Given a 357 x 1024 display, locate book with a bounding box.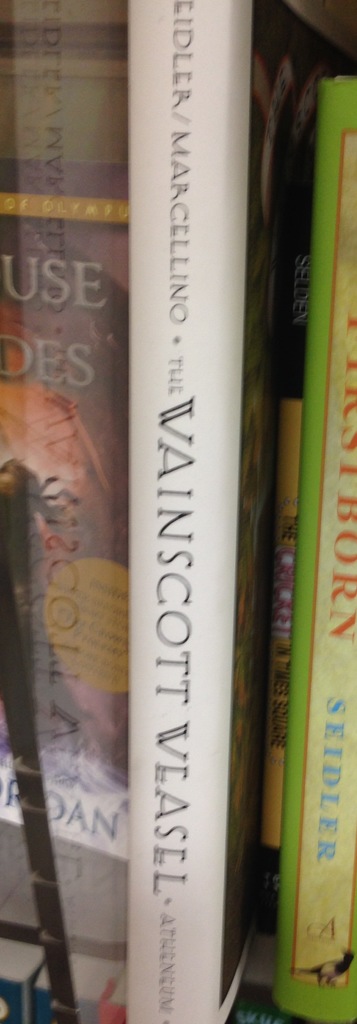
Located: select_region(0, 0, 134, 1019).
